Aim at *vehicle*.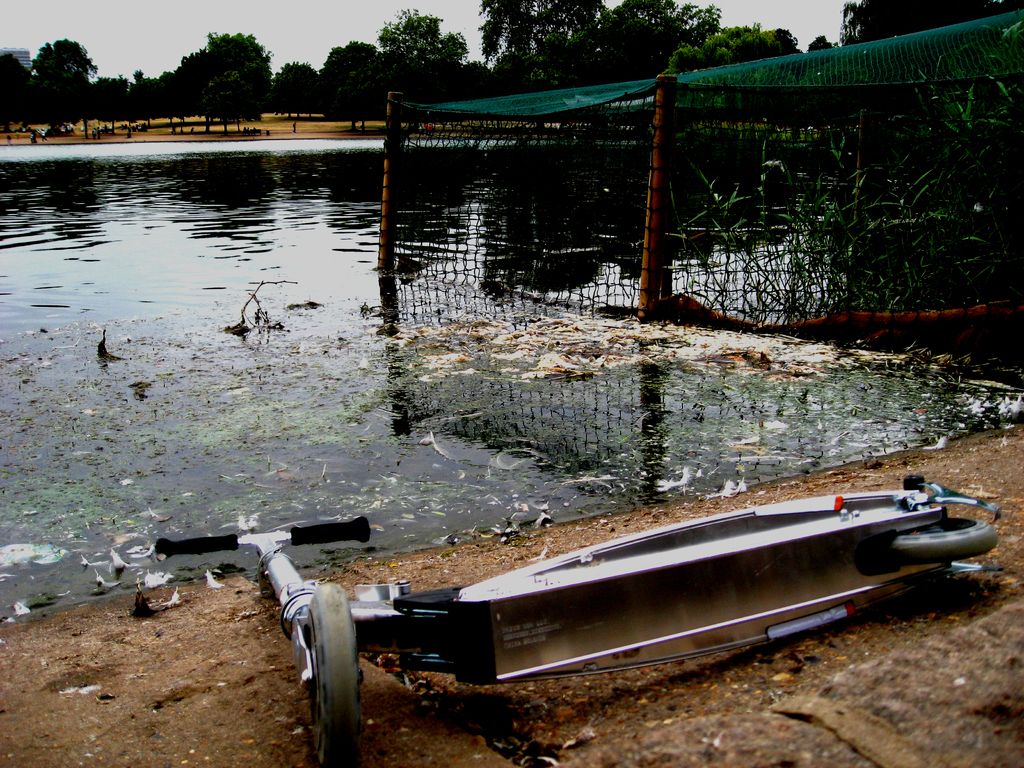
Aimed at {"x1": 154, "y1": 510, "x2": 1002, "y2": 765}.
